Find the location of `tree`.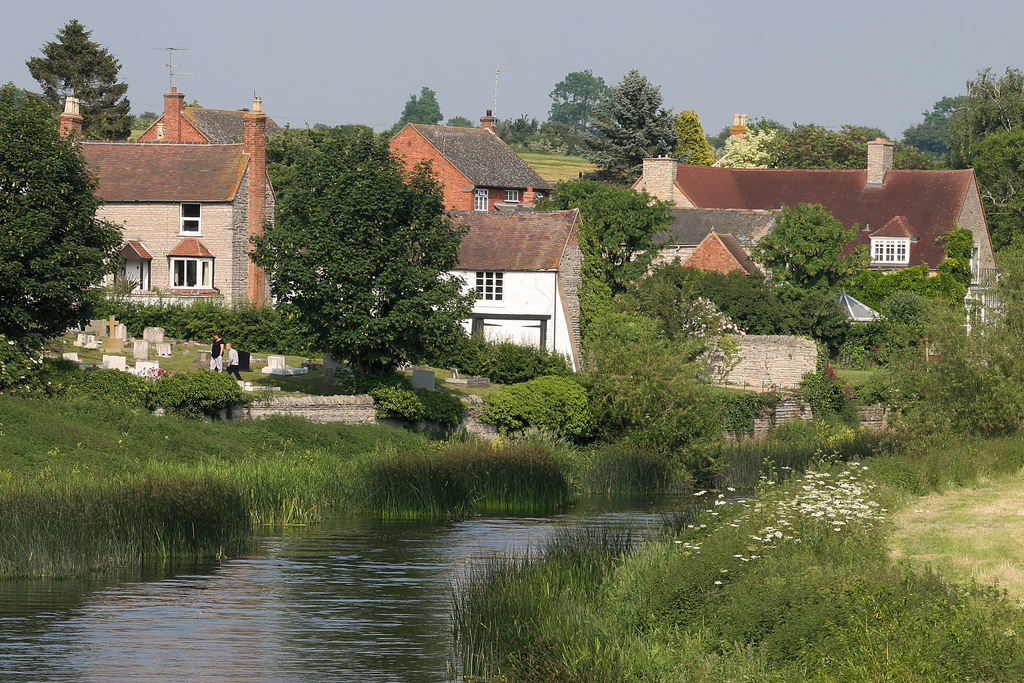
Location: <region>529, 177, 673, 278</region>.
